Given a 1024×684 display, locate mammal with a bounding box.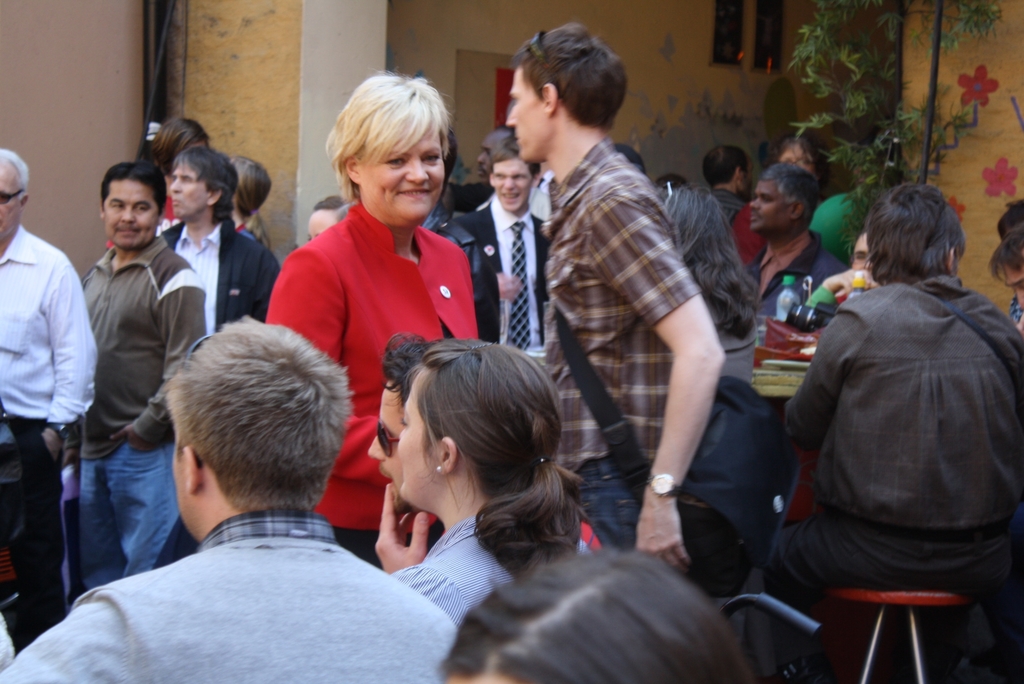
Located: region(106, 112, 211, 243).
